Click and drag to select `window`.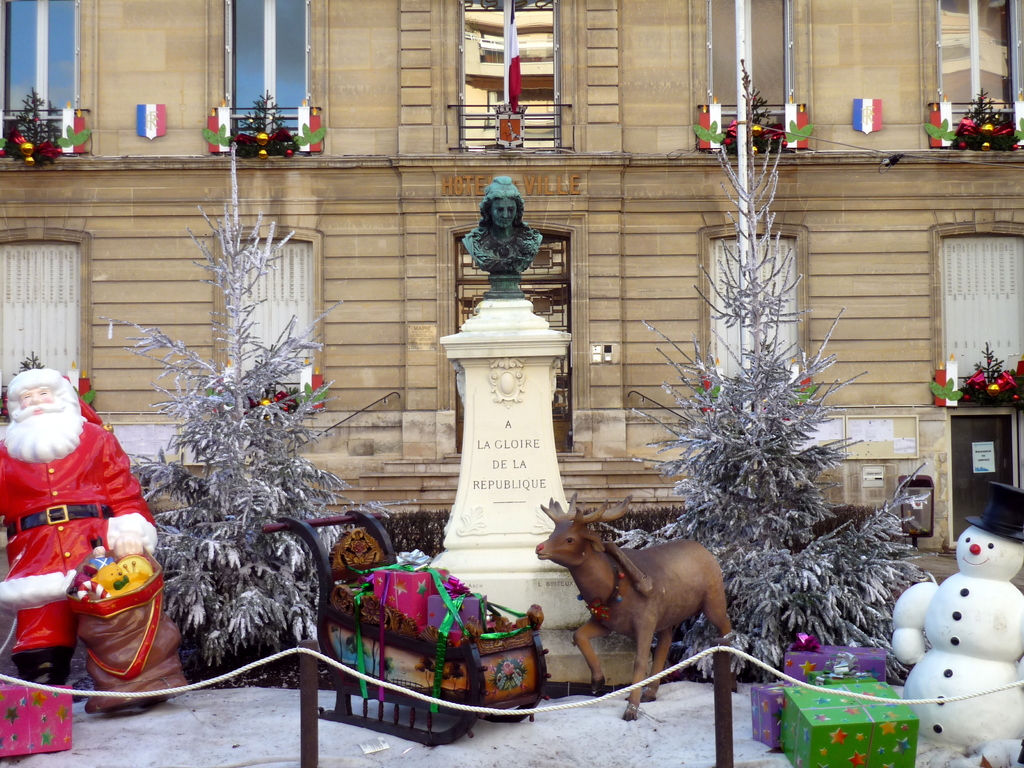
Selection: (left=705, top=236, right=801, bottom=394).
